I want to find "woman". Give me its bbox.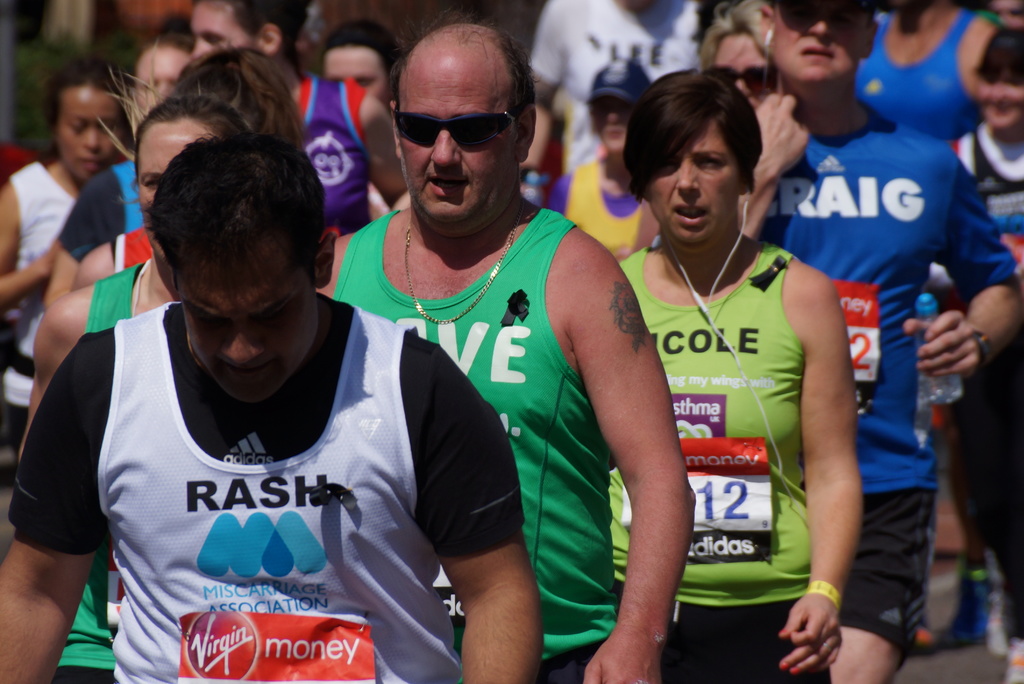
[309, 16, 404, 224].
